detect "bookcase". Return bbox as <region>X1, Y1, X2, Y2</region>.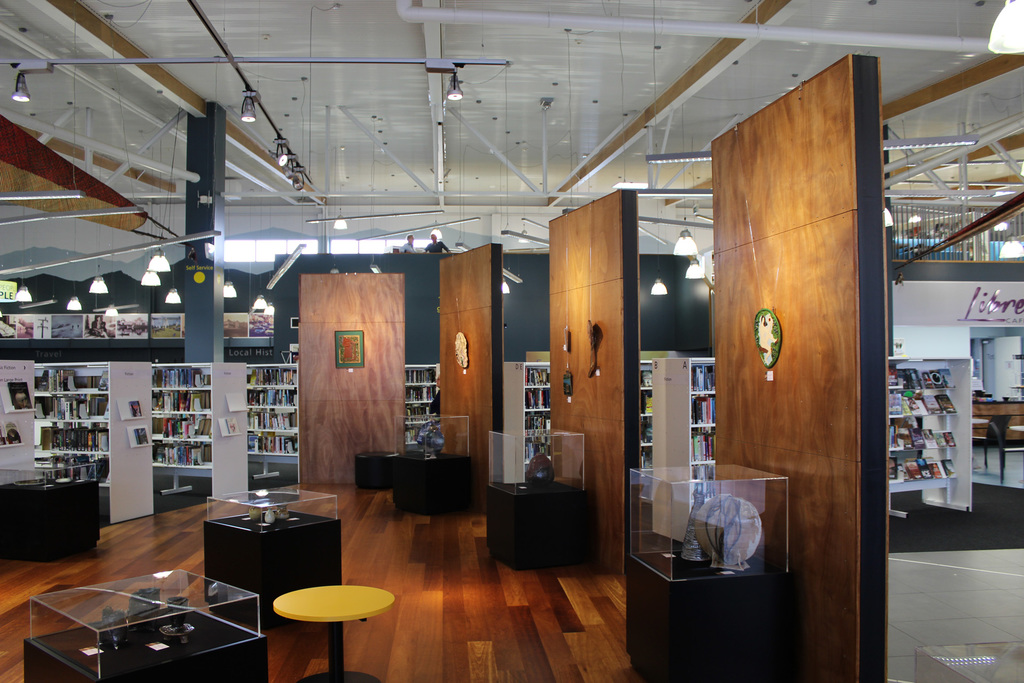
<region>503, 362, 555, 482</region>.
